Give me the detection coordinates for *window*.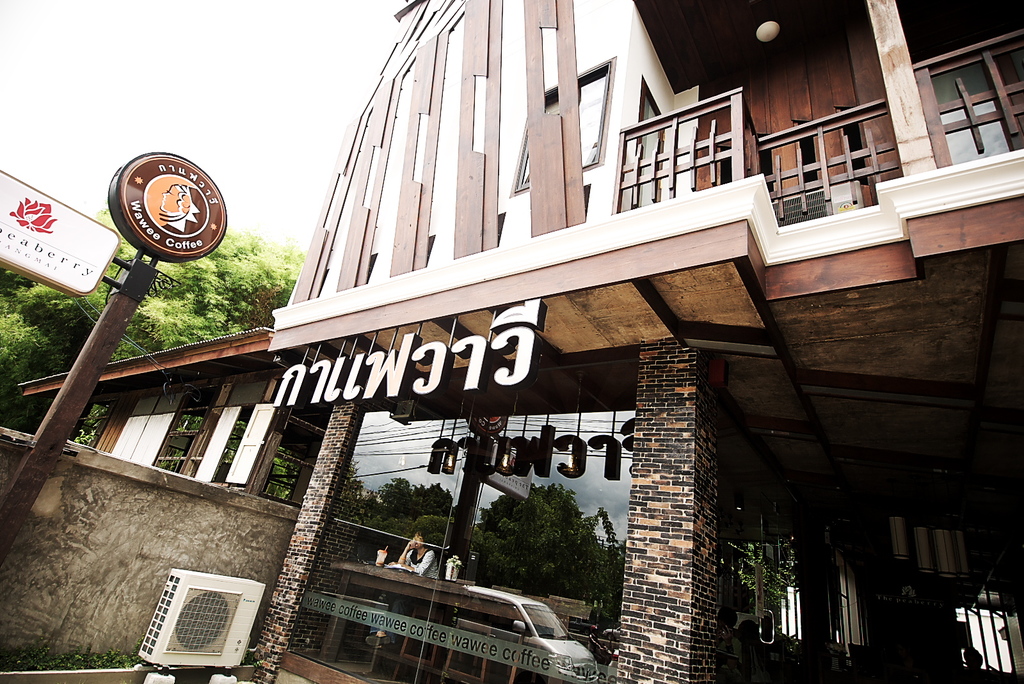
BBox(504, 56, 611, 195).
